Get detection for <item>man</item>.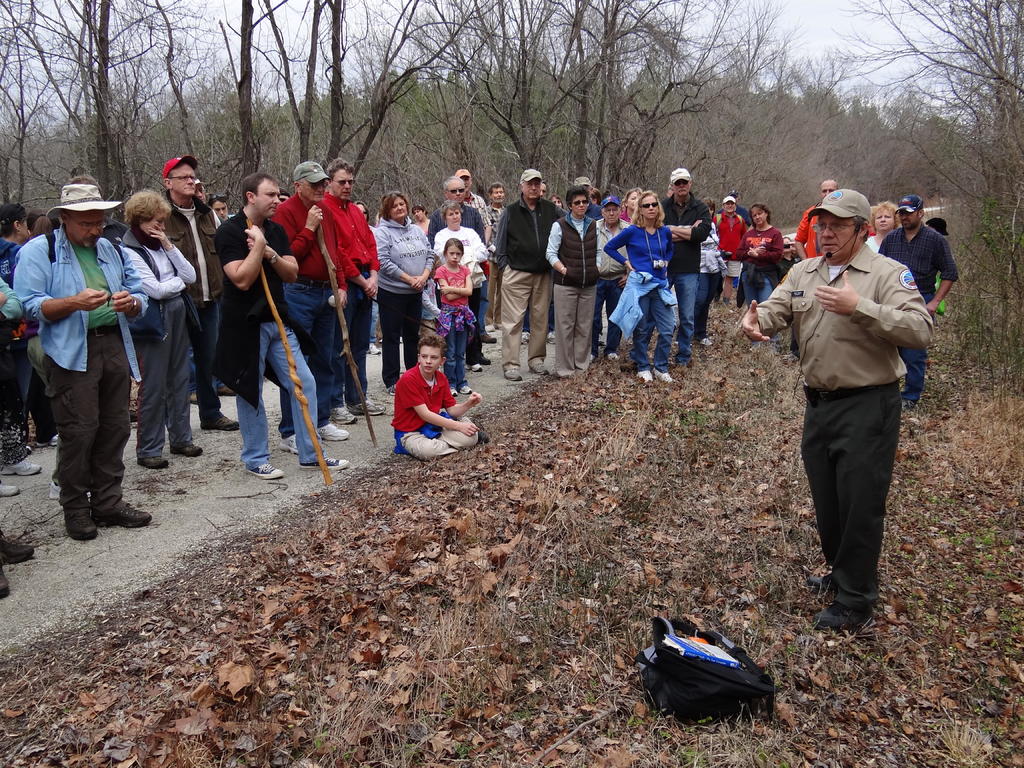
Detection: (657, 166, 714, 367).
